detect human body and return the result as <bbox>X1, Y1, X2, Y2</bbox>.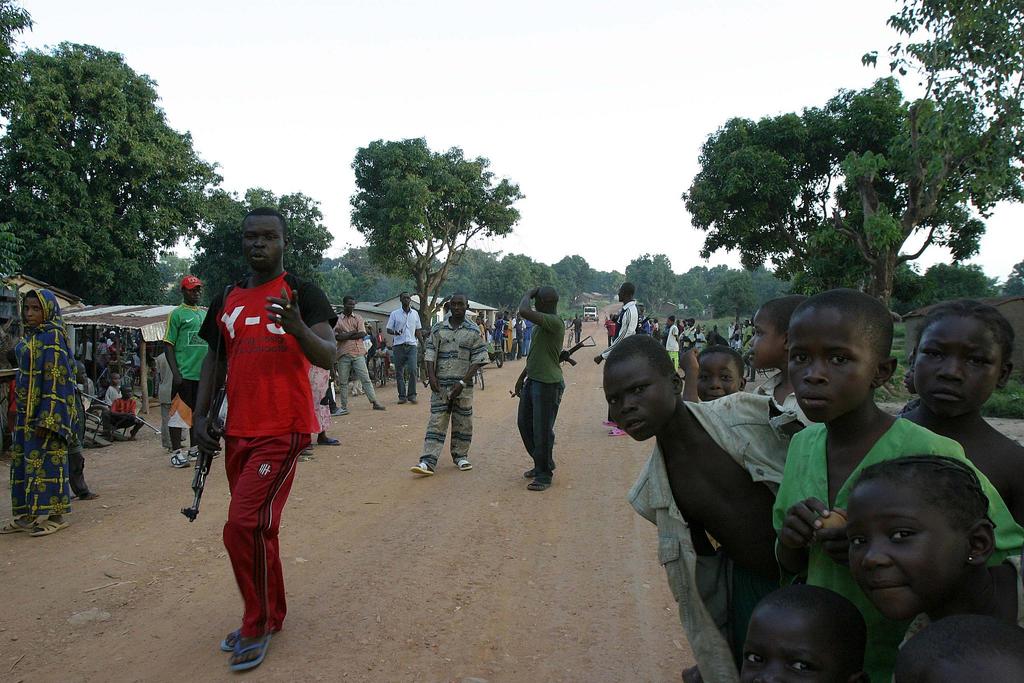
<bbox>596, 276, 633, 439</bbox>.
